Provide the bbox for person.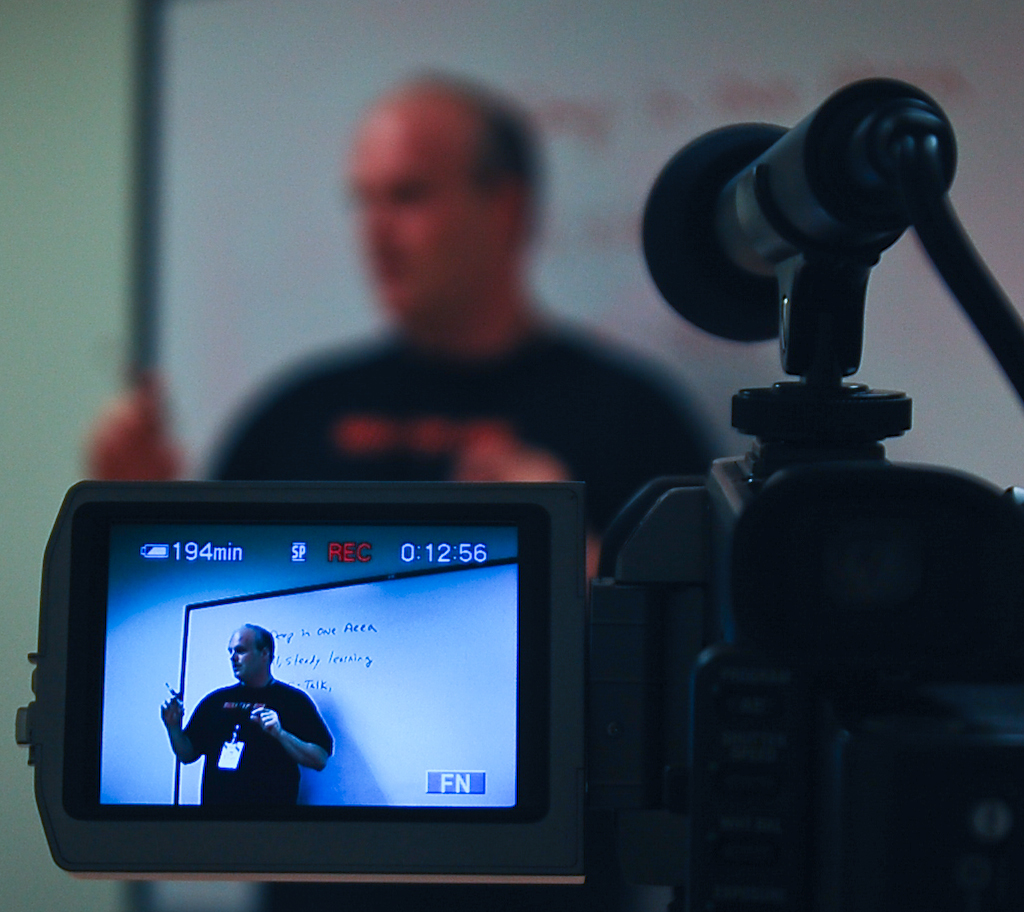
264/68/649/543.
